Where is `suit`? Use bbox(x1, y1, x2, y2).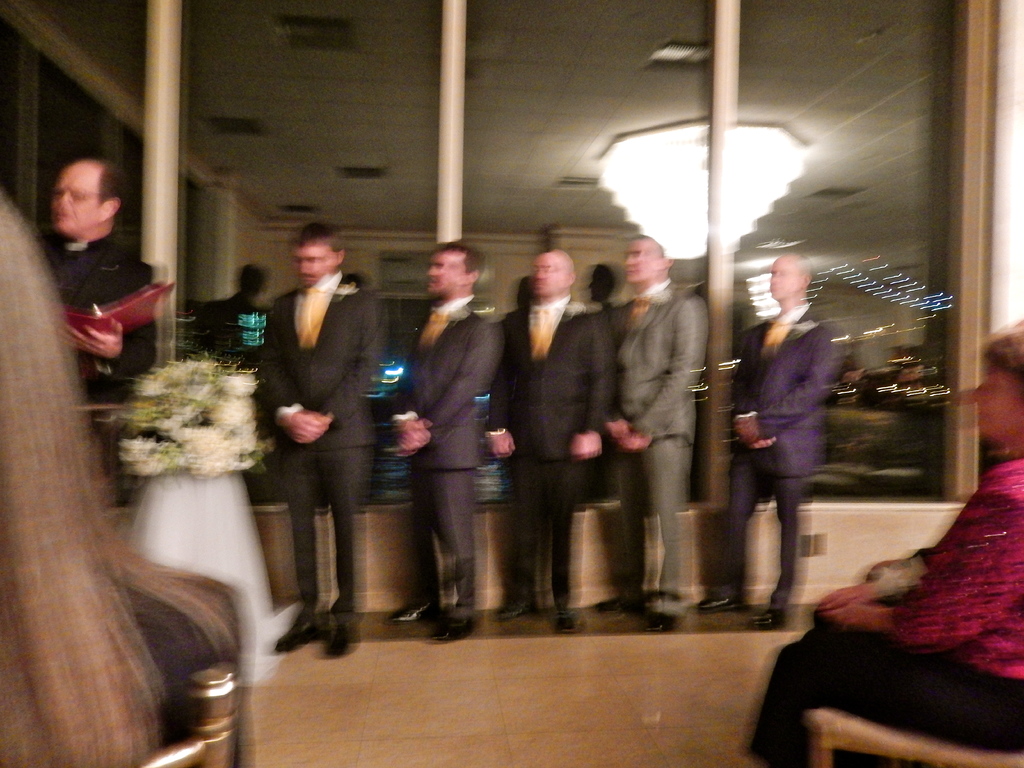
bbox(388, 292, 510, 609).
